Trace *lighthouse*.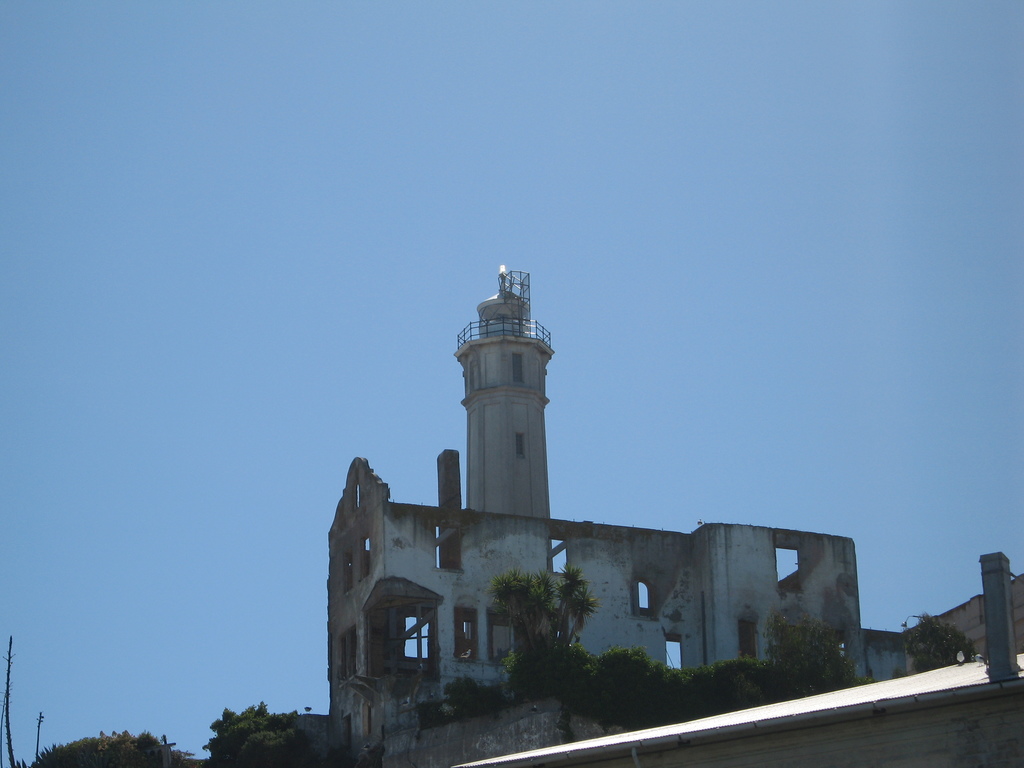
Traced to x1=451, y1=260, x2=552, y2=675.
